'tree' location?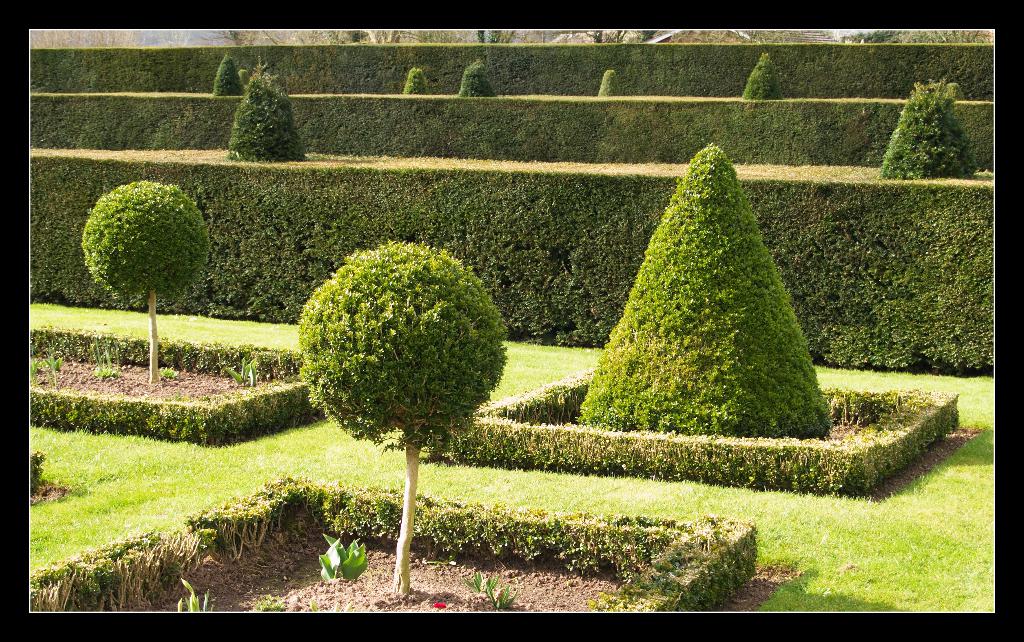
locate(294, 238, 510, 594)
